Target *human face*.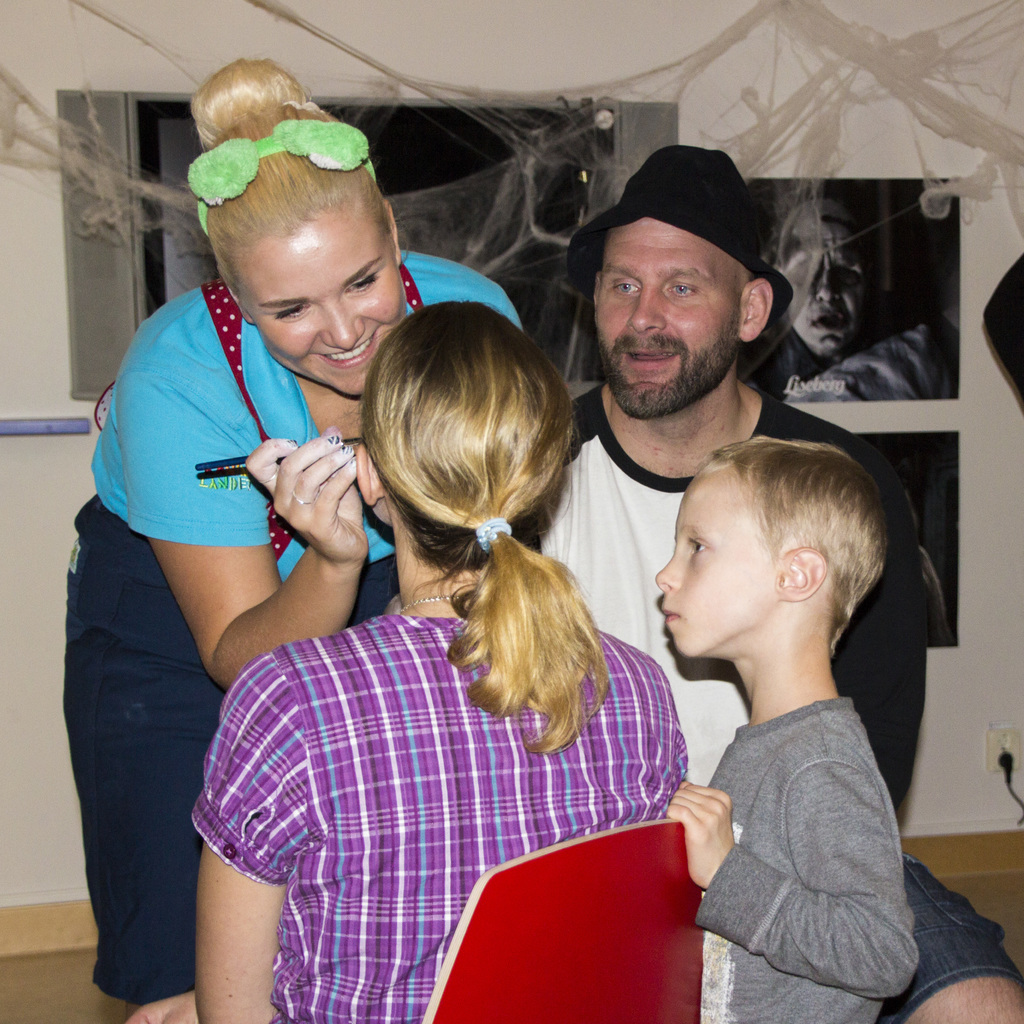
Target region: <bbox>593, 217, 741, 417</bbox>.
